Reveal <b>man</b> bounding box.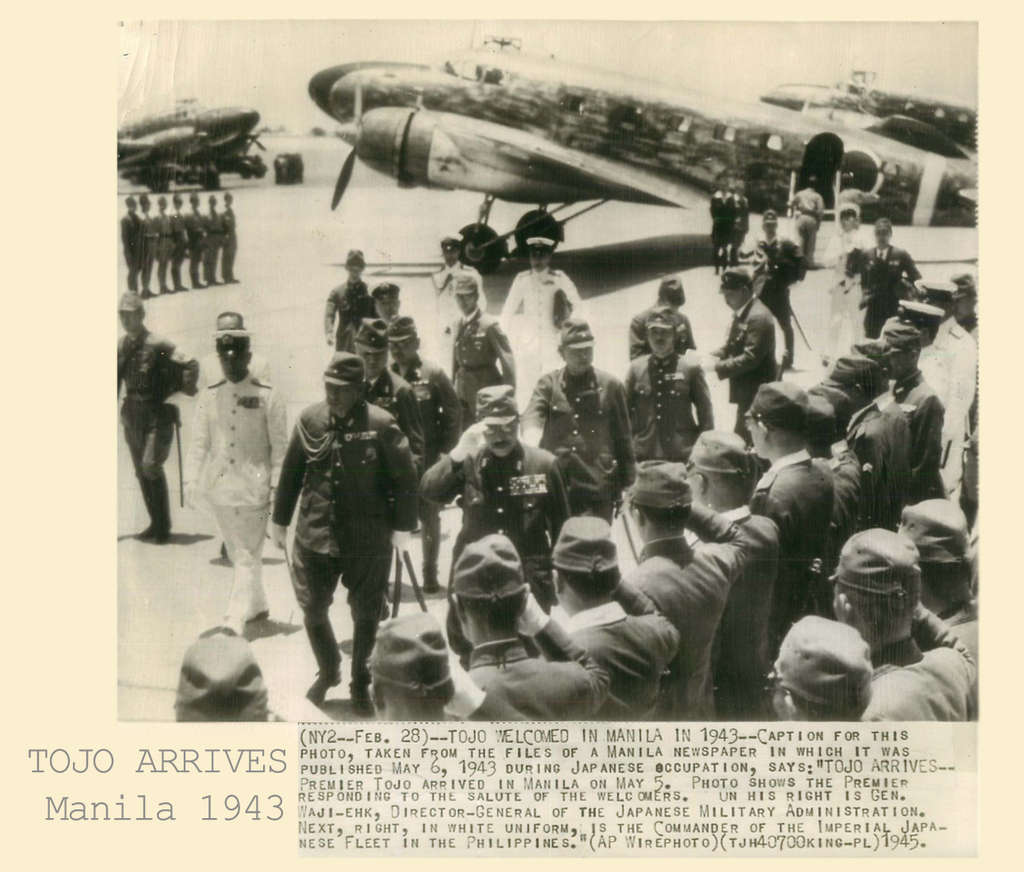
Revealed: bbox(827, 204, 864, 350).
